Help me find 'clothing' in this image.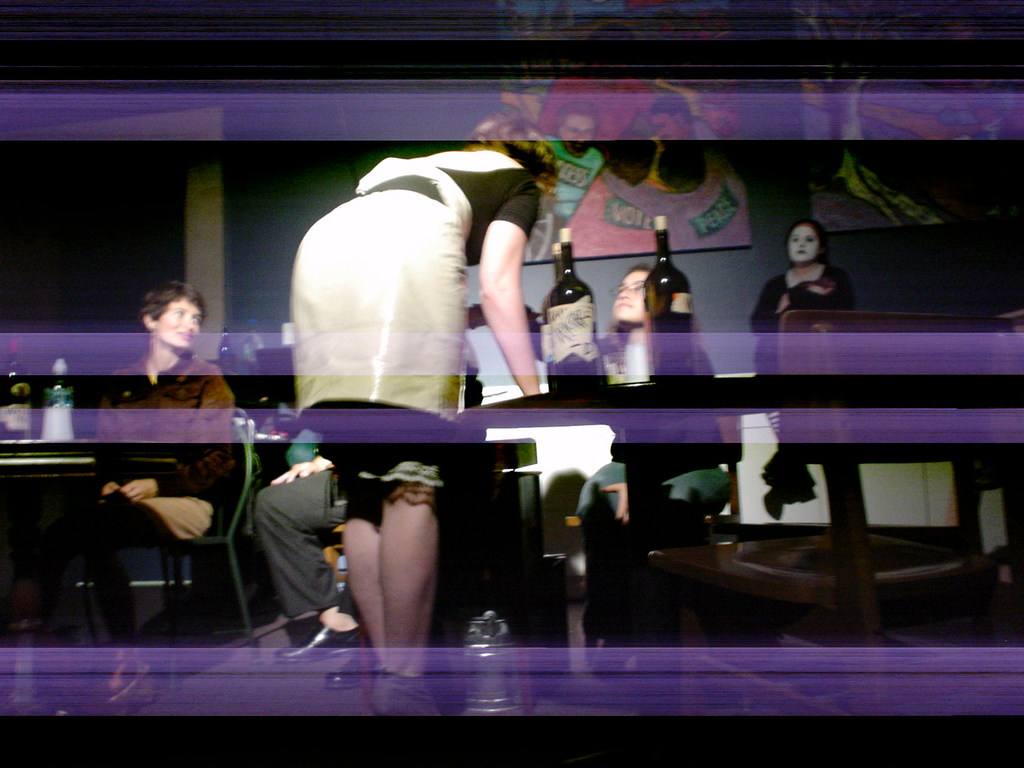
Found it: bbox=(254, 449, 347, 618).
